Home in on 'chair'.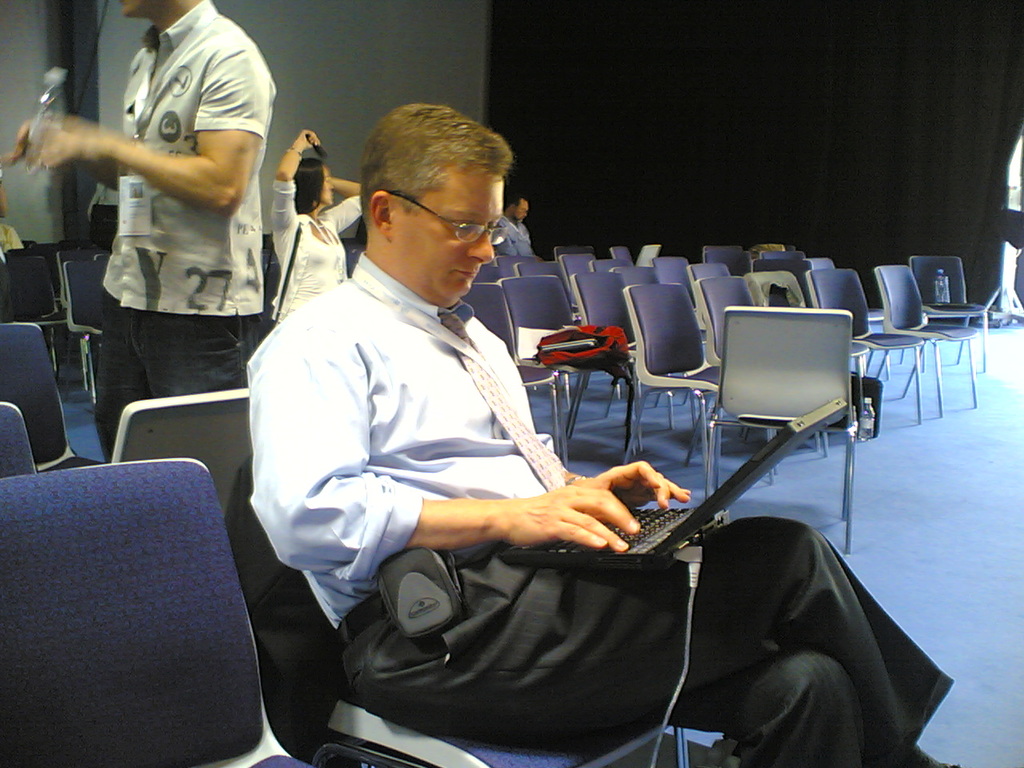
Homed in at l=53, t=246, r=98, b=314.
